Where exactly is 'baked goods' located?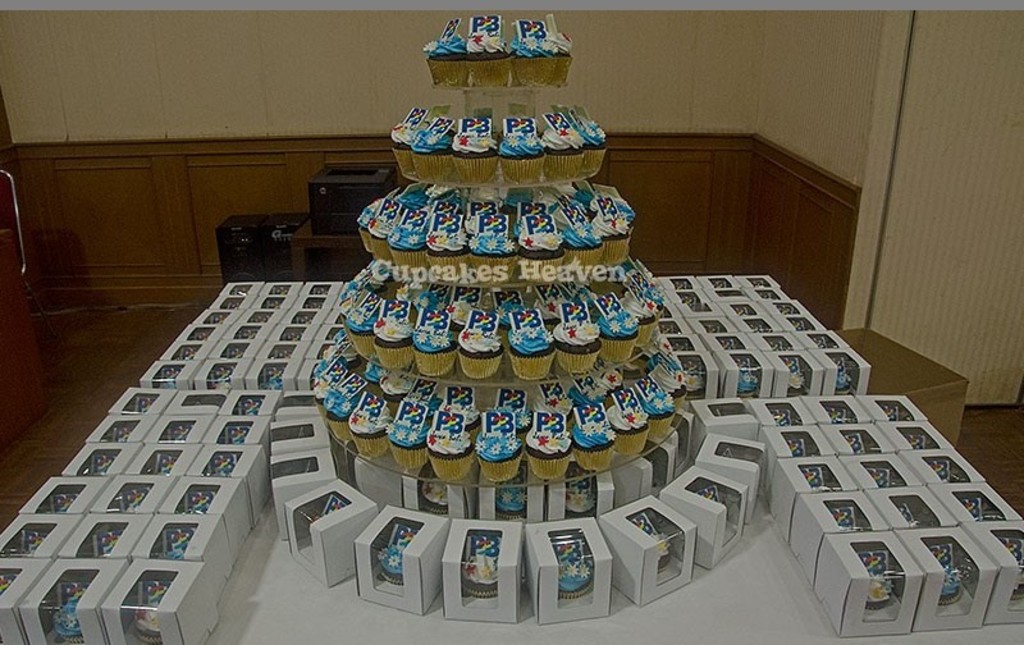
Its bounding box is {"x1": 419, "y1": 479, "x2": 445, "y2": 522}.
